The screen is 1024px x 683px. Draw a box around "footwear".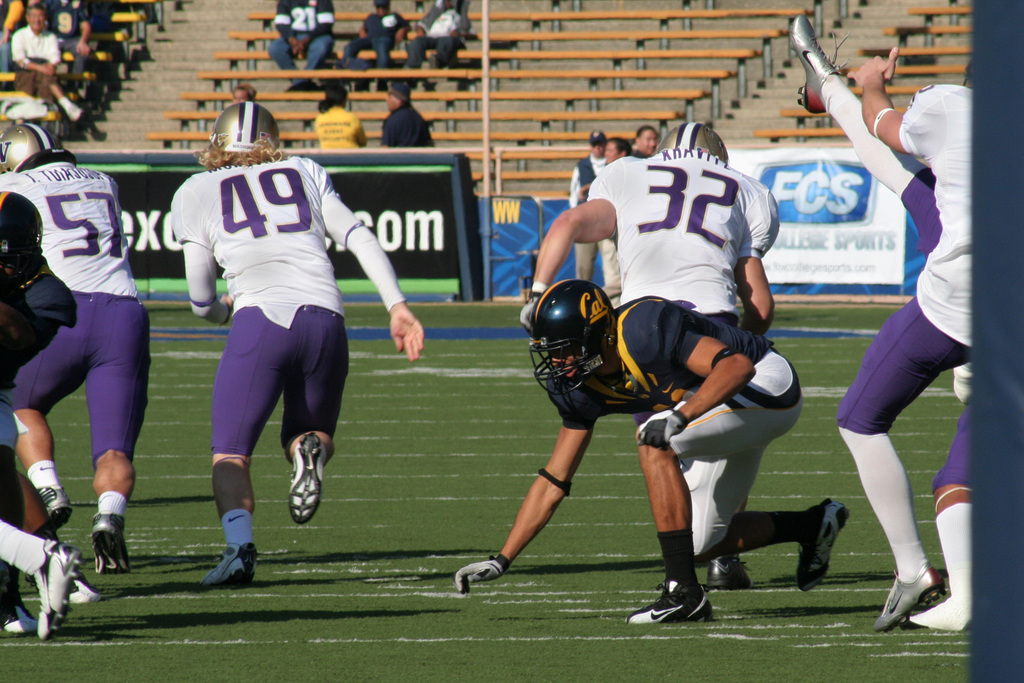
<box>27,534,79,641</box>.
